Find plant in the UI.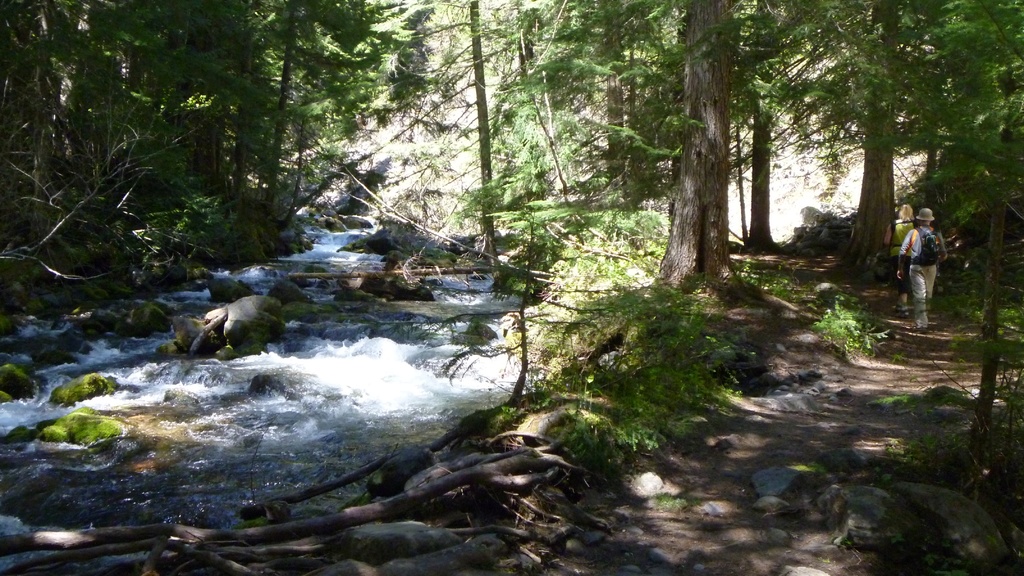
UI element at (726,0,1023,388).
